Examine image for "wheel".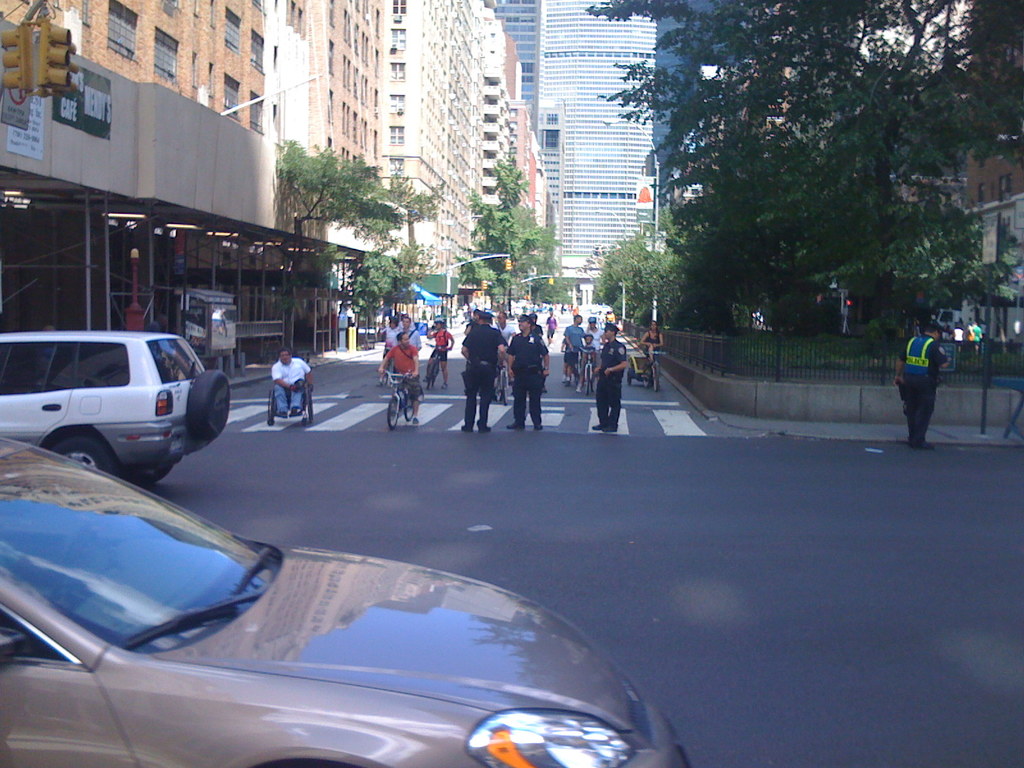
Examination result: detection(403, 395, 415, 420).
